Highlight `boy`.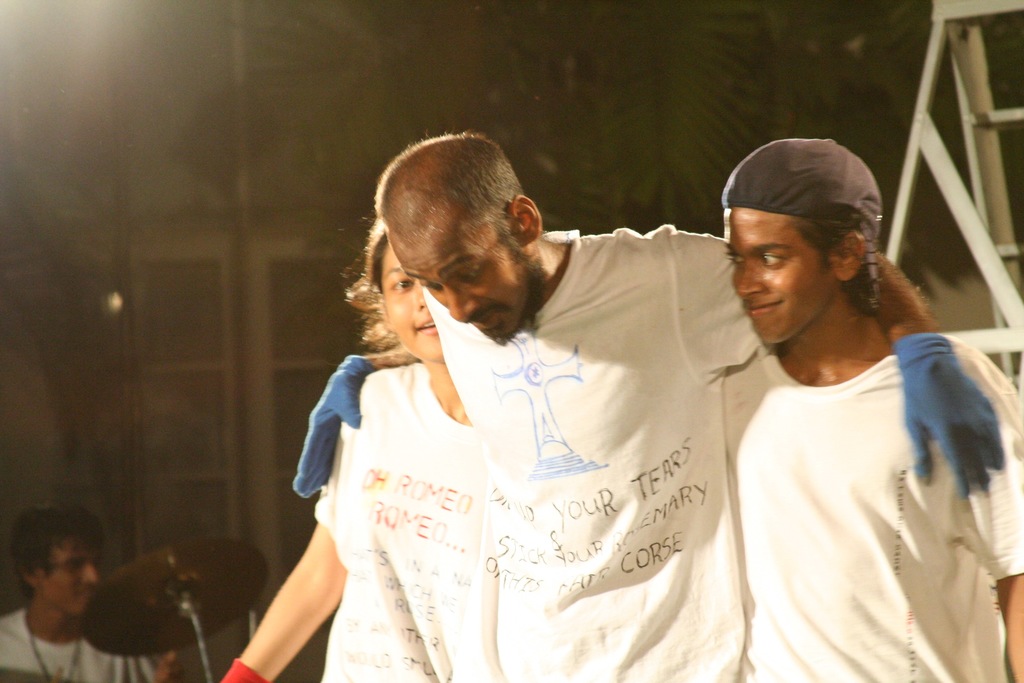
Highlighted region: [x1=0, y1=502, x2=182, y2=682].
